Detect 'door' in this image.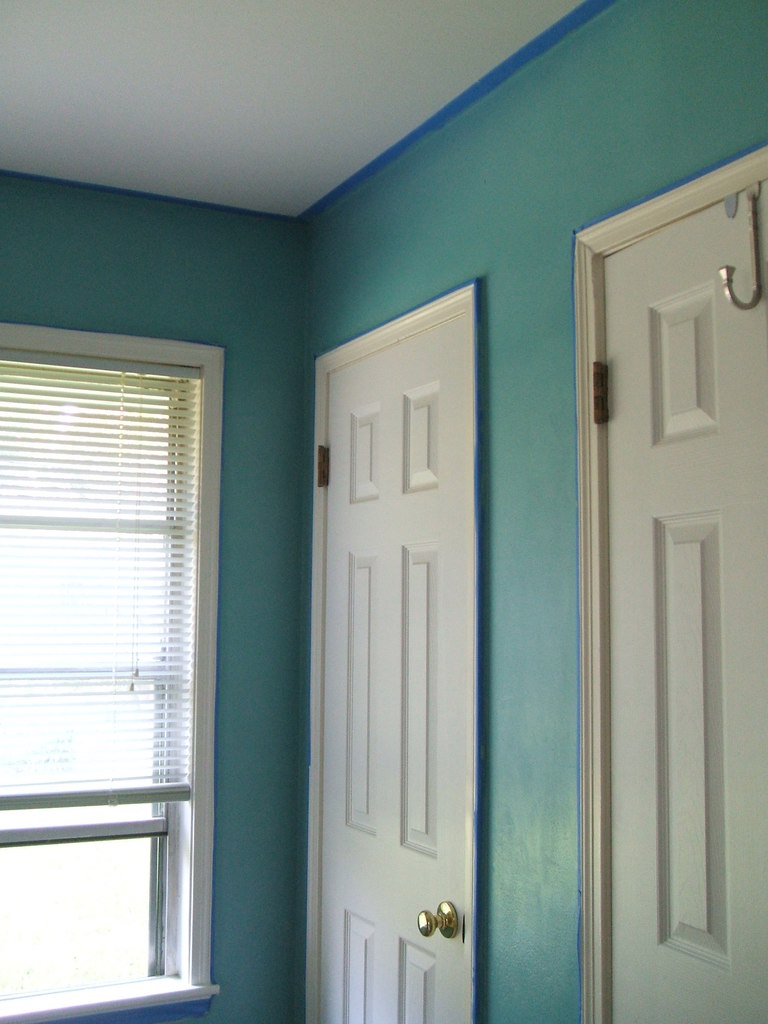
Detection: pyautogui.locateOnScreen(604, 177, 767, 1023).
